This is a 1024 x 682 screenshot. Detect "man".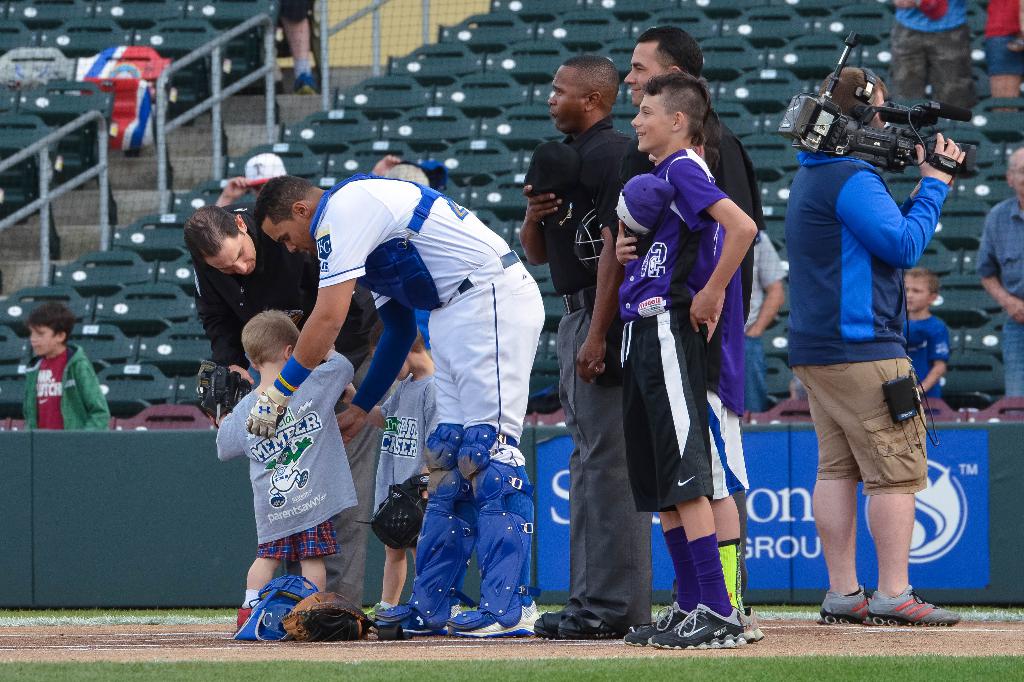
bbox(243, 170, 541, 635).
